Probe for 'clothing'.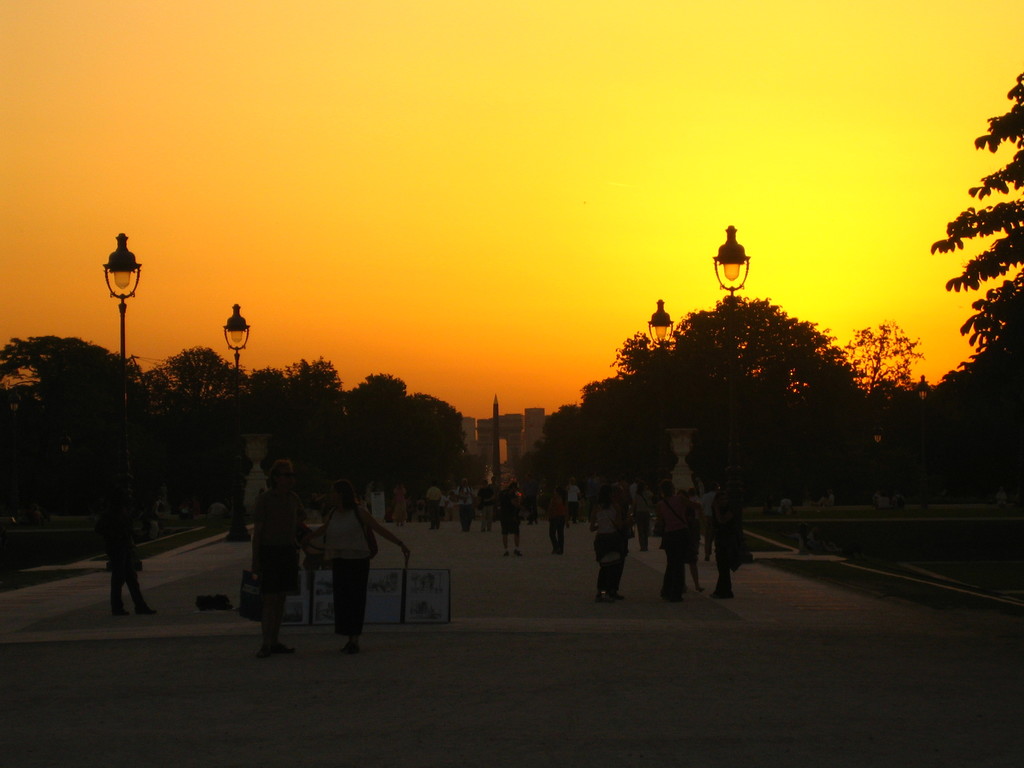
Probe result: 589,497,628,584.
